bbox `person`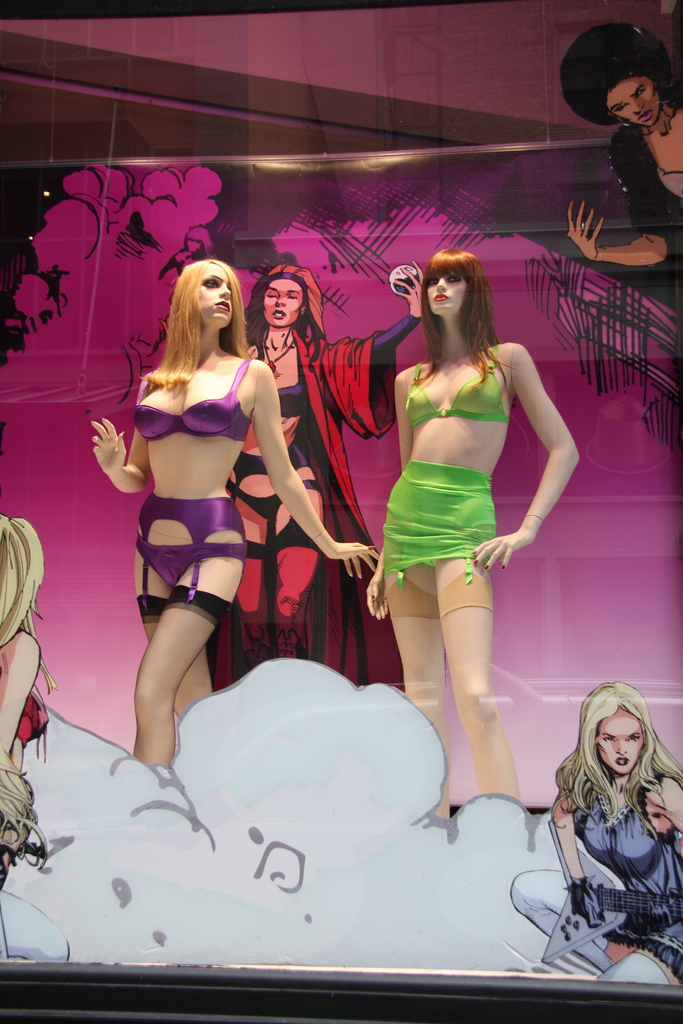
[0,515,55,902]
